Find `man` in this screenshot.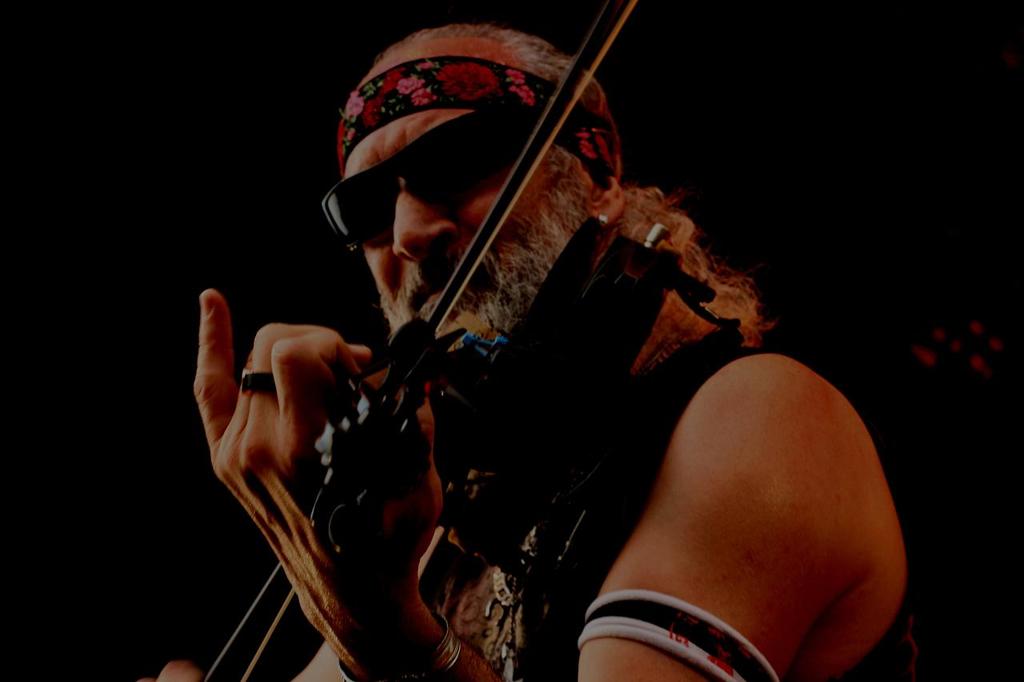
The bounding box for `man` is [253,38,836,661].
